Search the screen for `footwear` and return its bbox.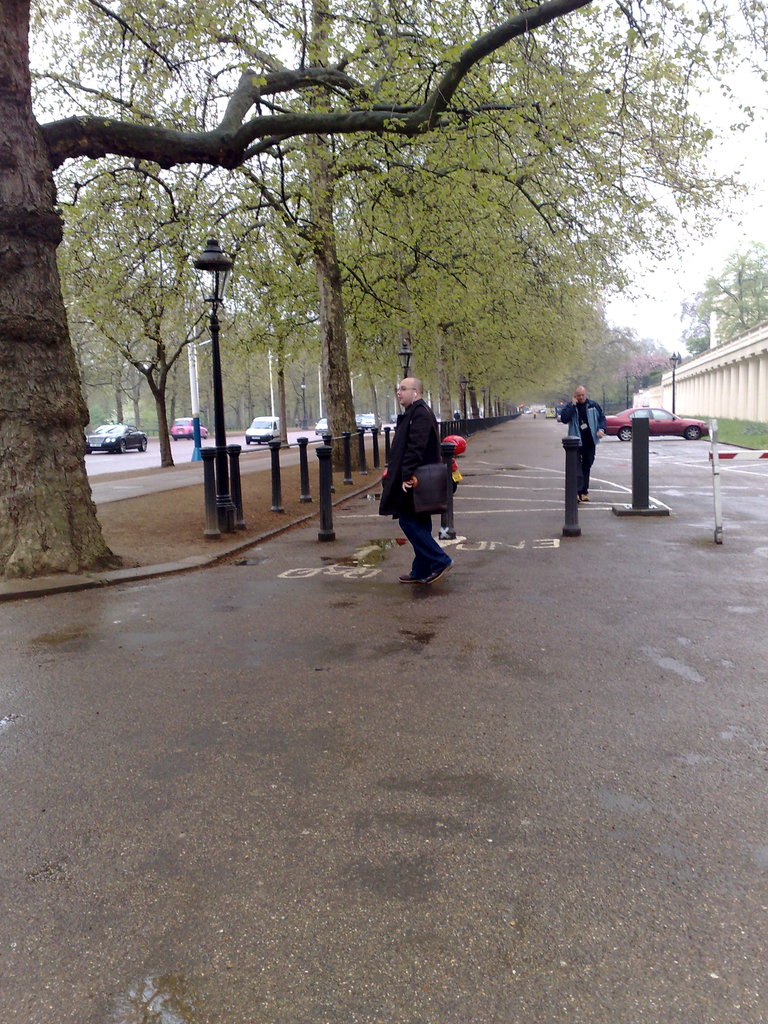
Found: x1=404, y1=571, x2=422, y2=584.
